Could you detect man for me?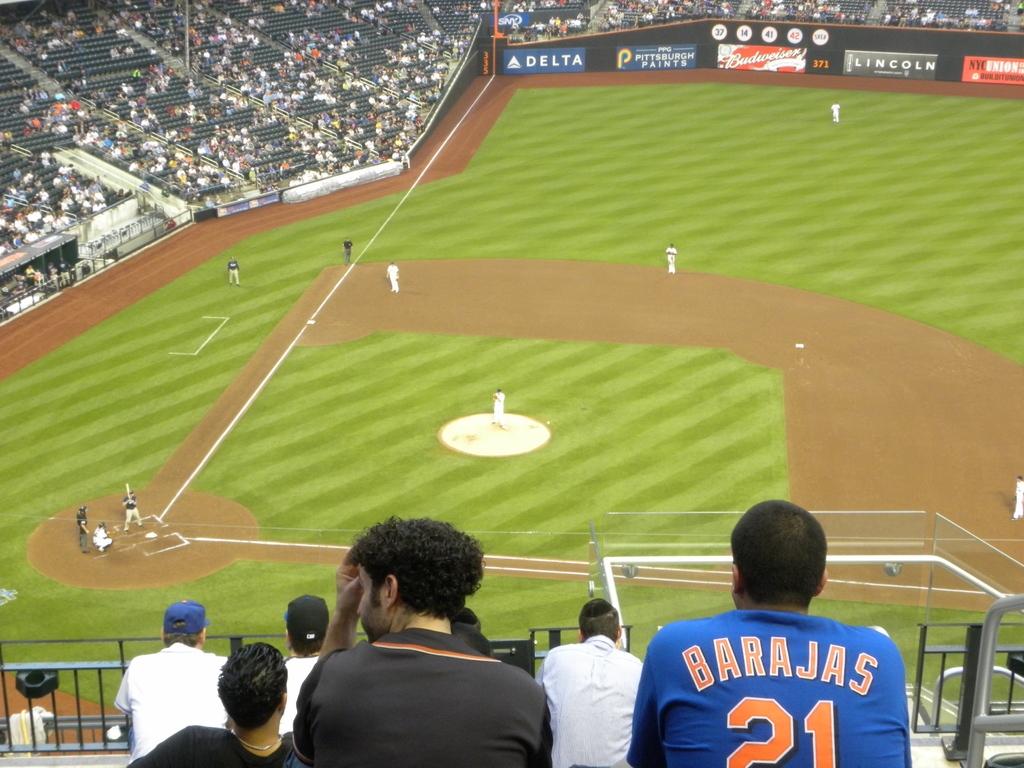
Detection result: [13, 284, 26, 296].
